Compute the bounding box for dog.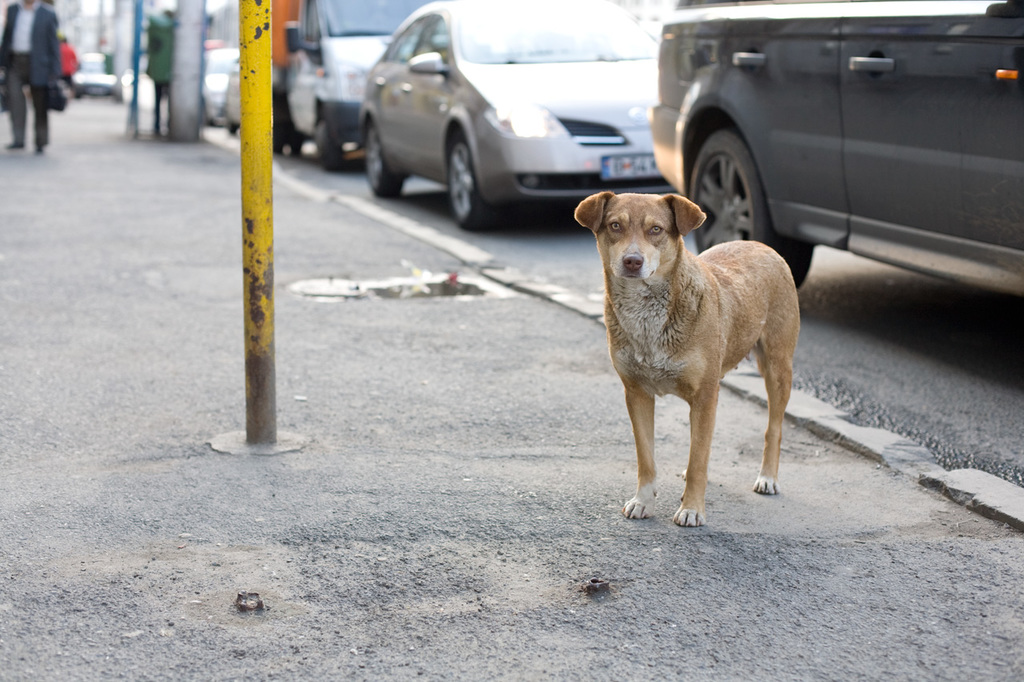
<region>576, 183, 805, 529</region>.
